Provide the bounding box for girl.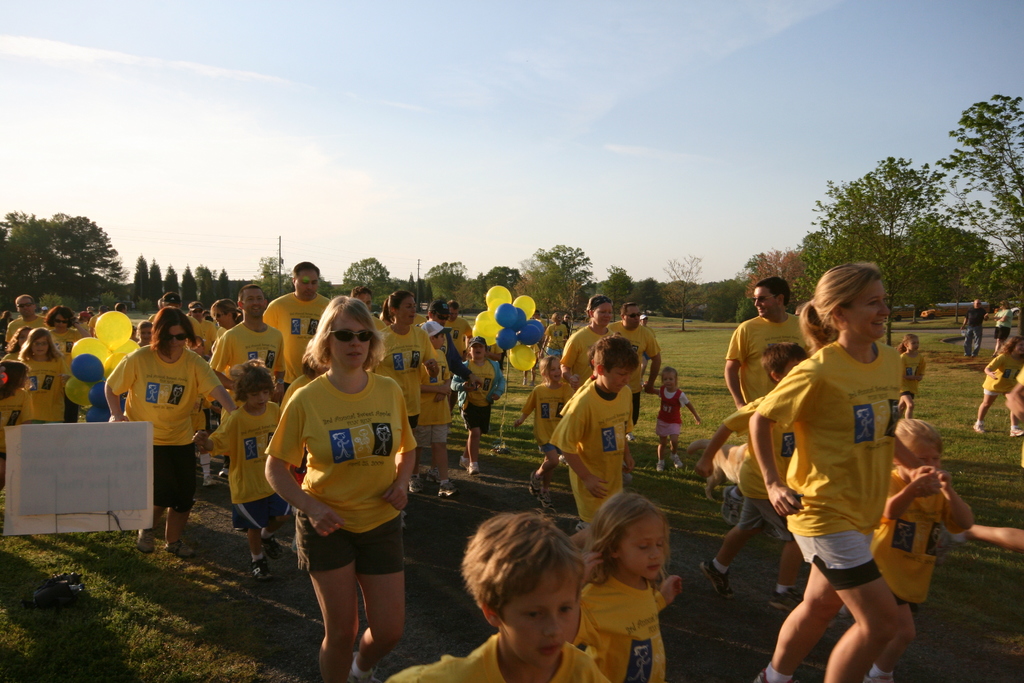
644/364/700/472.
